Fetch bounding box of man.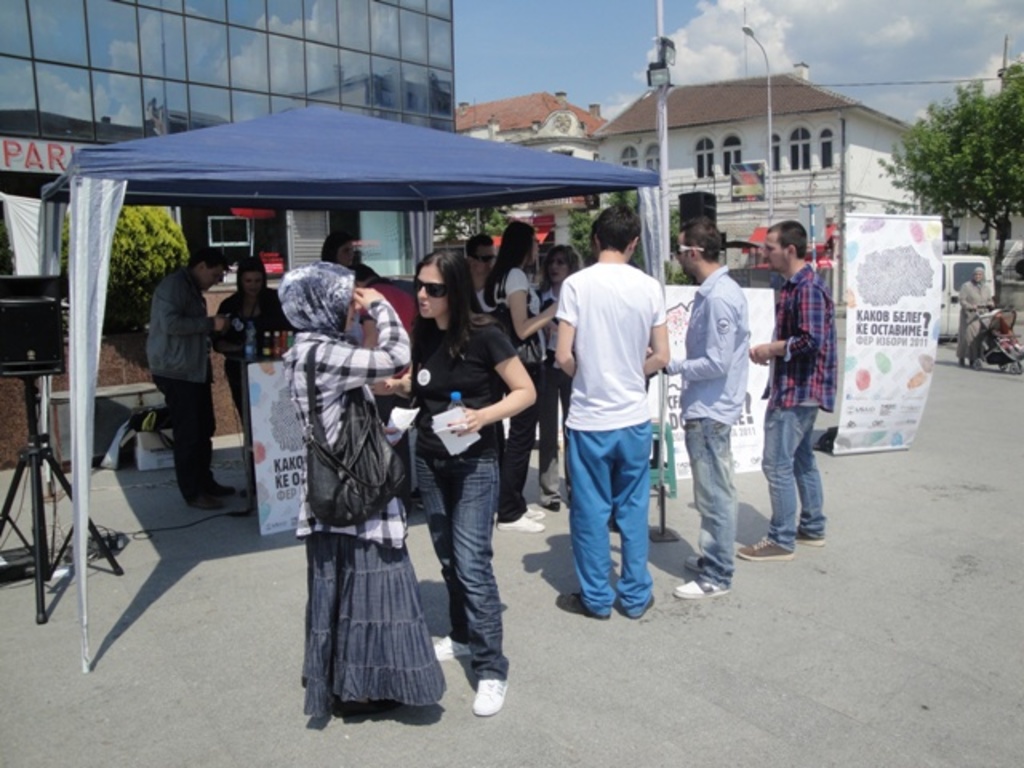
Bbox: [739, 219, 838, 560].
